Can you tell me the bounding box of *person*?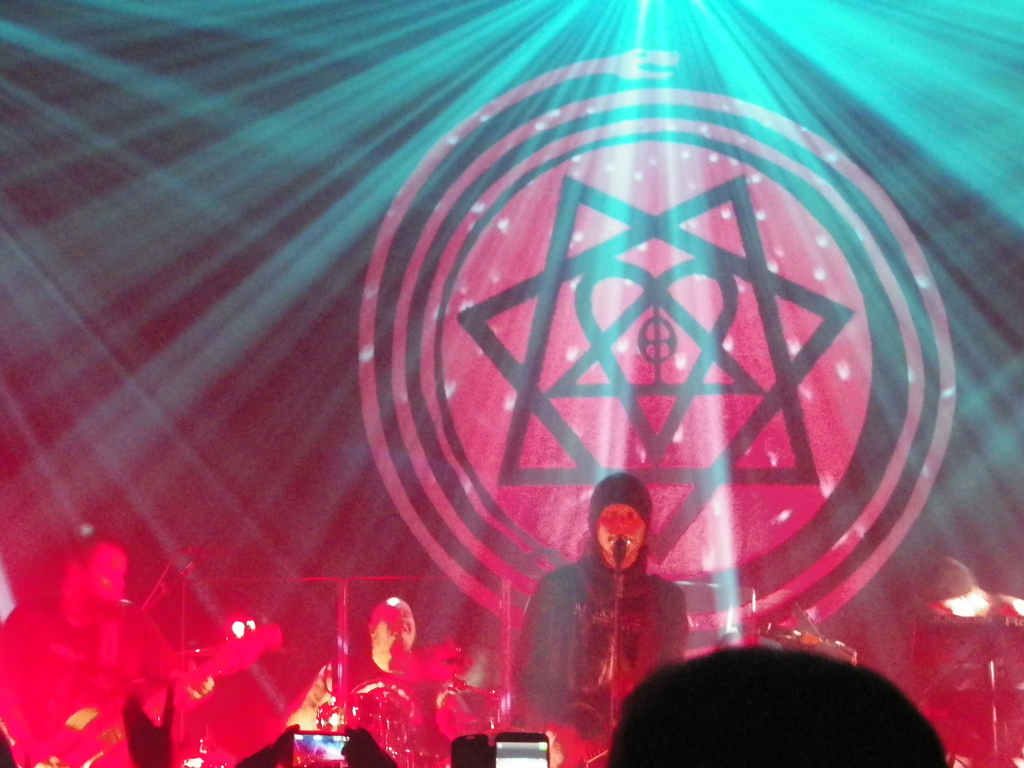
box(290, 589, 452, 733).
